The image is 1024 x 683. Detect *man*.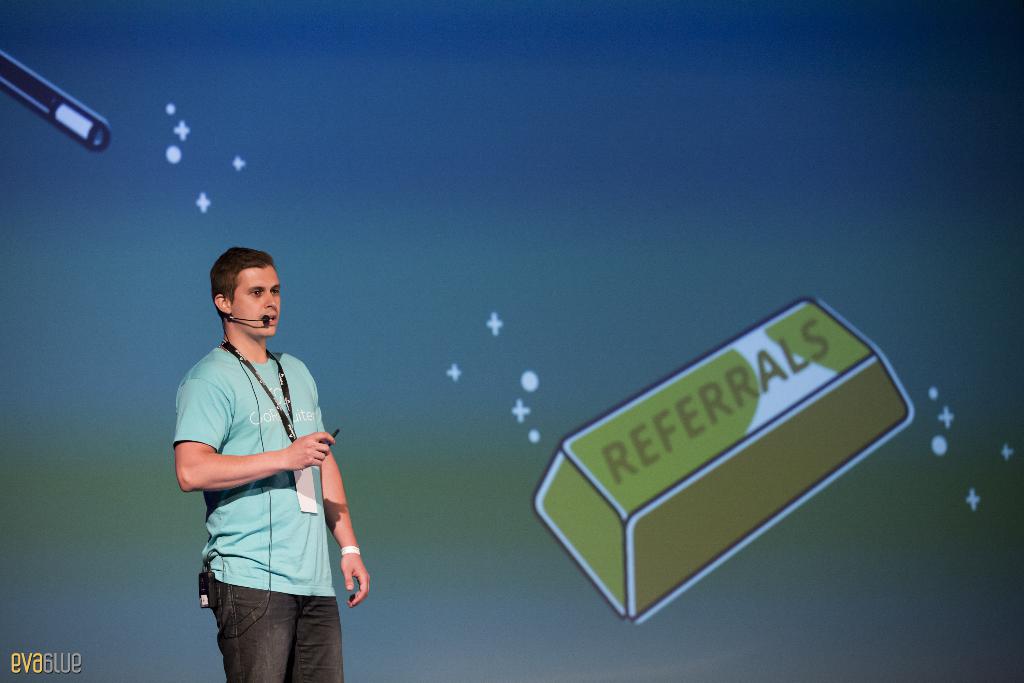
Detection: bbox=[172, 232, 362, 682].
